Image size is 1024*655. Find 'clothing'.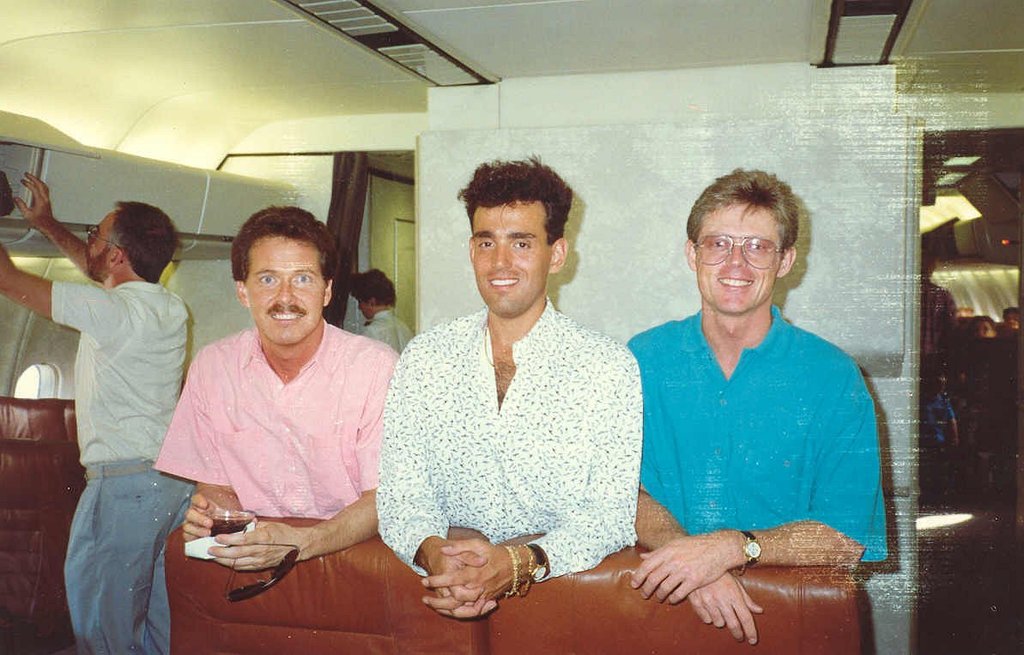
(914,278,960,464).
